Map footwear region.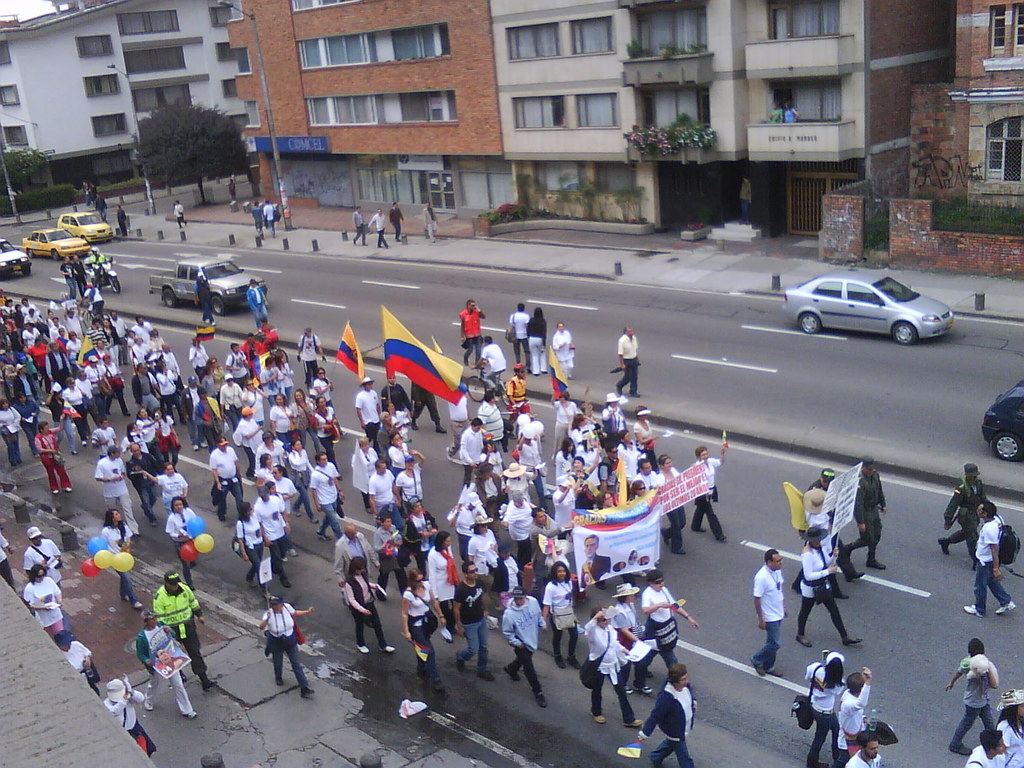
Mapped to left=388, top=646, right=399, bottom=655.
